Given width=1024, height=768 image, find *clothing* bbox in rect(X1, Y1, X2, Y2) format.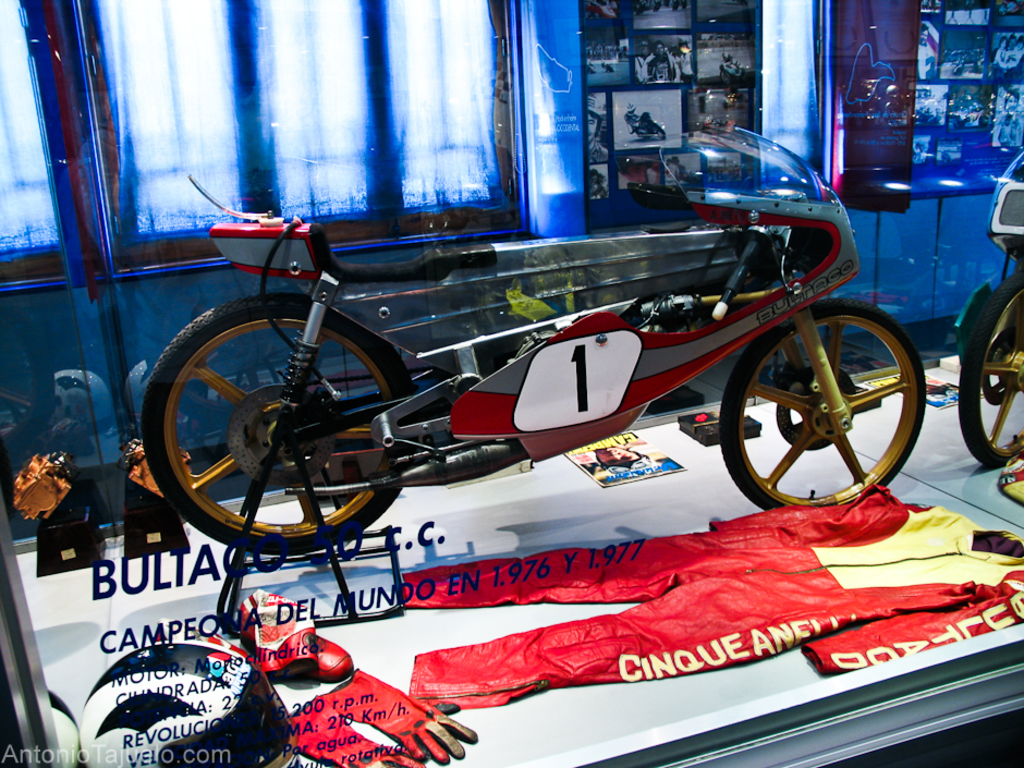
rect(917, 39, 938, 80).
